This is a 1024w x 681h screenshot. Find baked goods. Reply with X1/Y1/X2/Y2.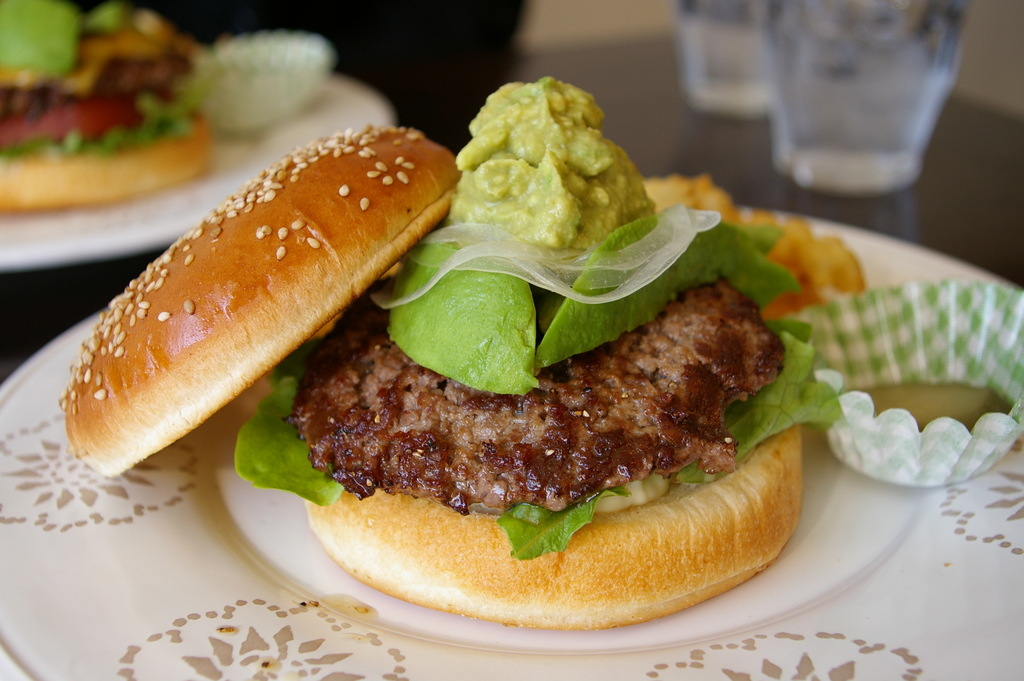
0/2/238/216.
